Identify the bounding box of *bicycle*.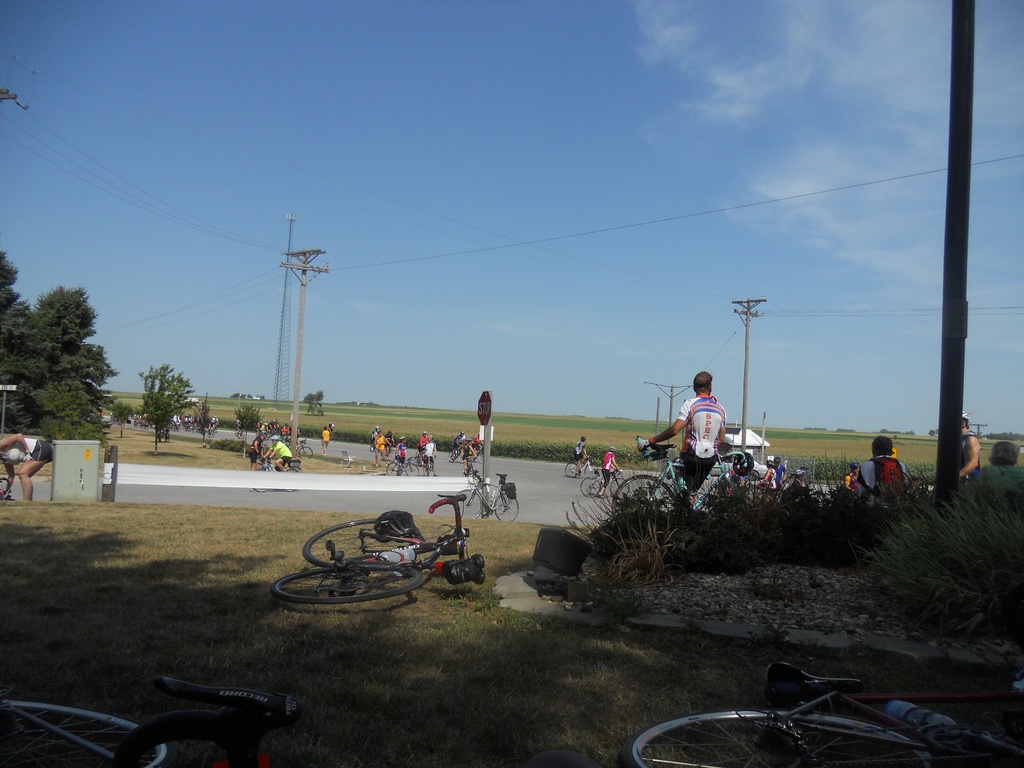
234 429 246 438.
